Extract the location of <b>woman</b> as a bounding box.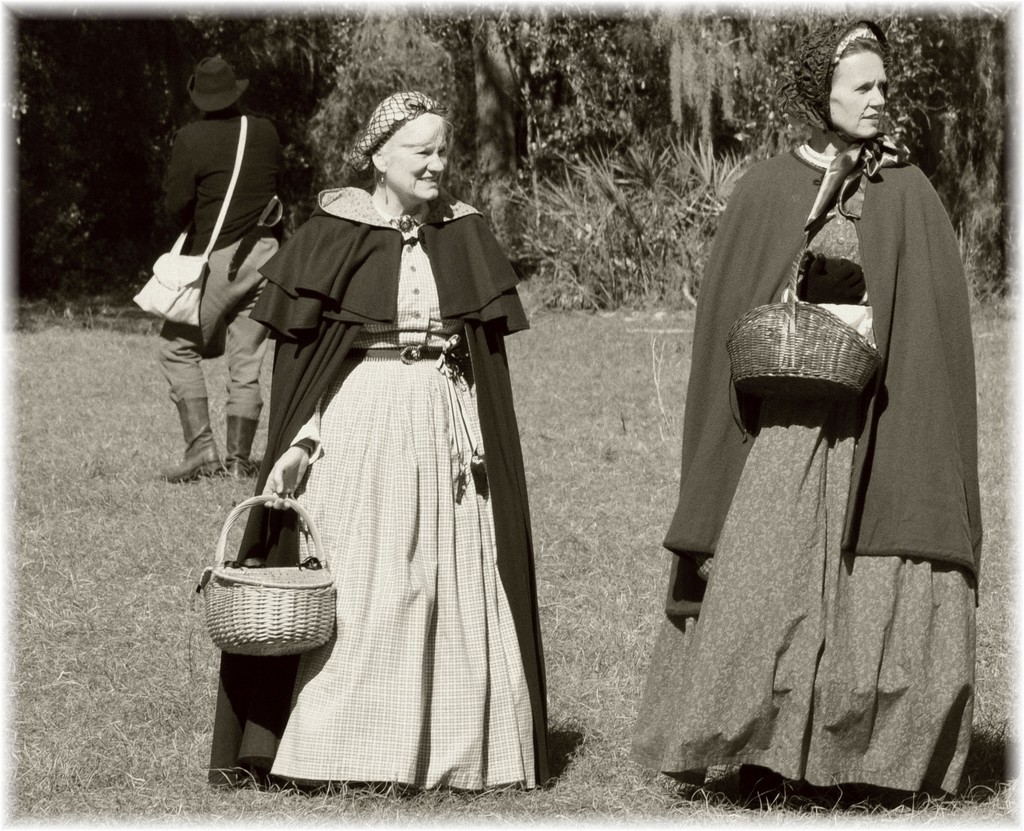
[left=659, top=26, right=984, bottom=830].
